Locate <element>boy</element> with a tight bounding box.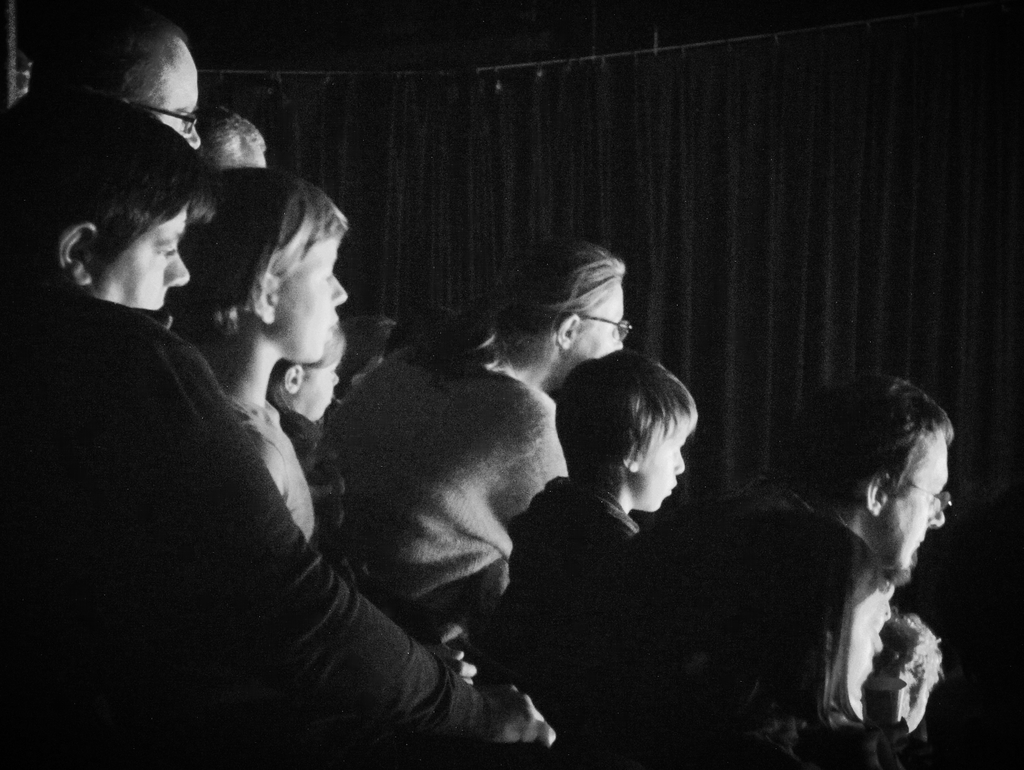
x1=504 y1=353 x2=700 y2=635.
